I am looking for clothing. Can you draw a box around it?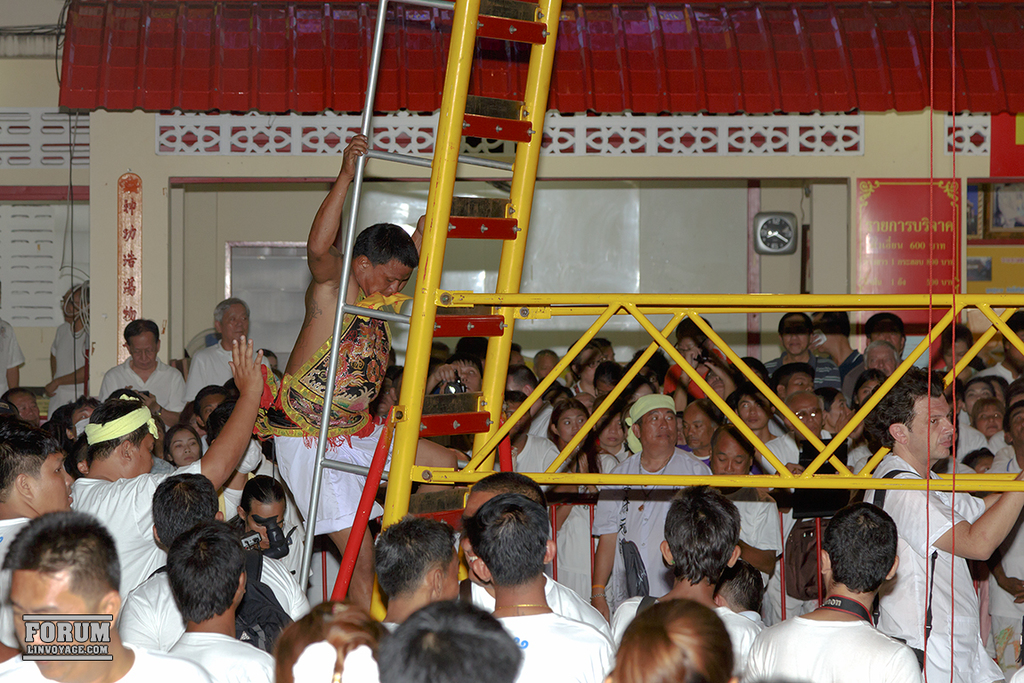
Sure, the bounding box is bbox=(758, 568, 922, 671).
